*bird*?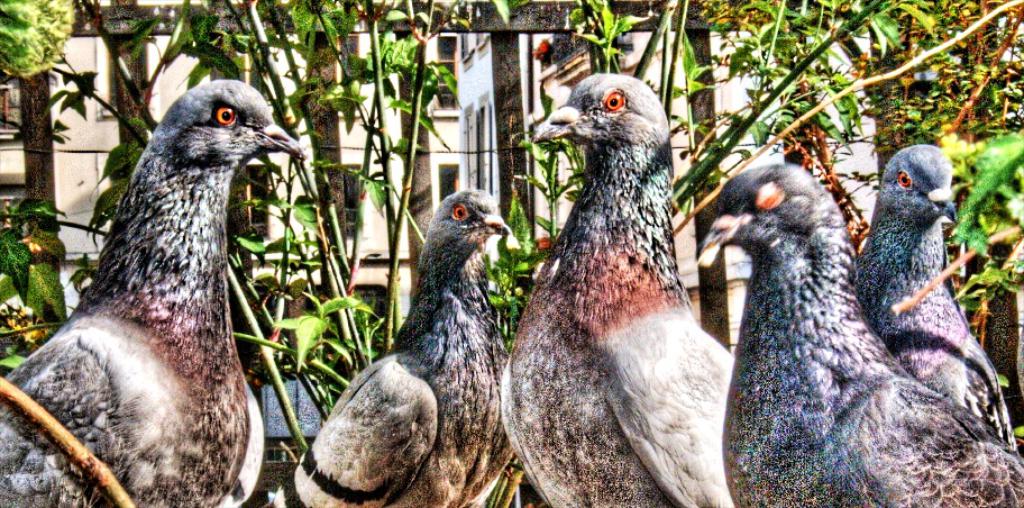
BBox(499, 73, 735, 507)
